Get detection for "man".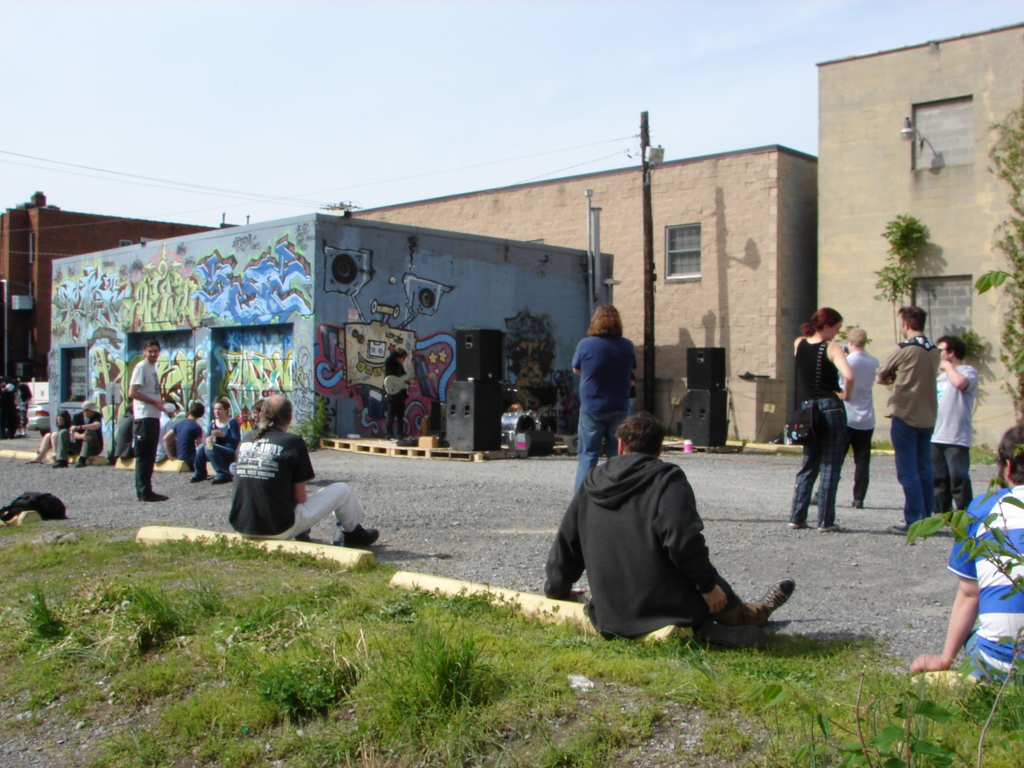
Detection: pyautogui.locateOnScreen(809, 326, 879, 510).
